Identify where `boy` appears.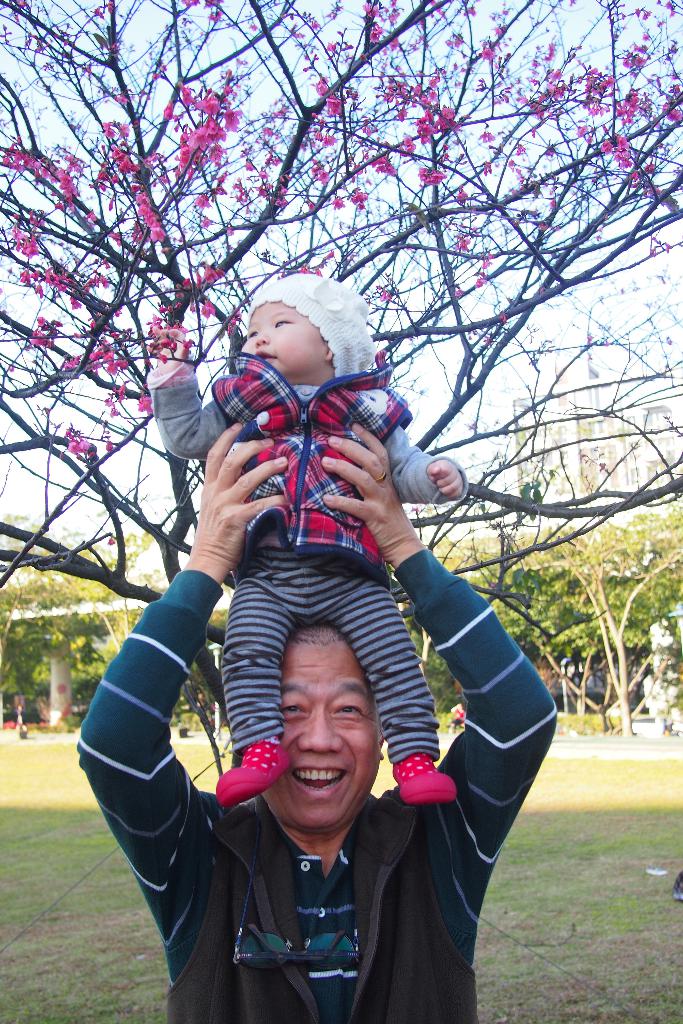
Appears at crop(164, 301, 464, 803).
